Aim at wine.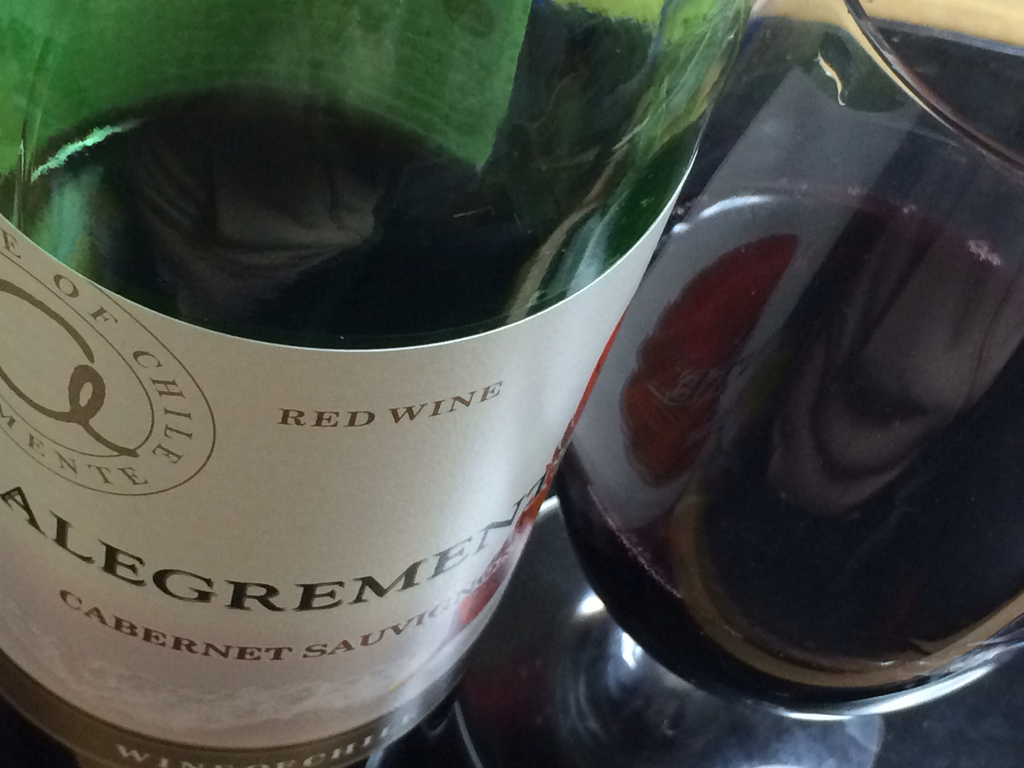
Aimed at 557 0 1023 720.
